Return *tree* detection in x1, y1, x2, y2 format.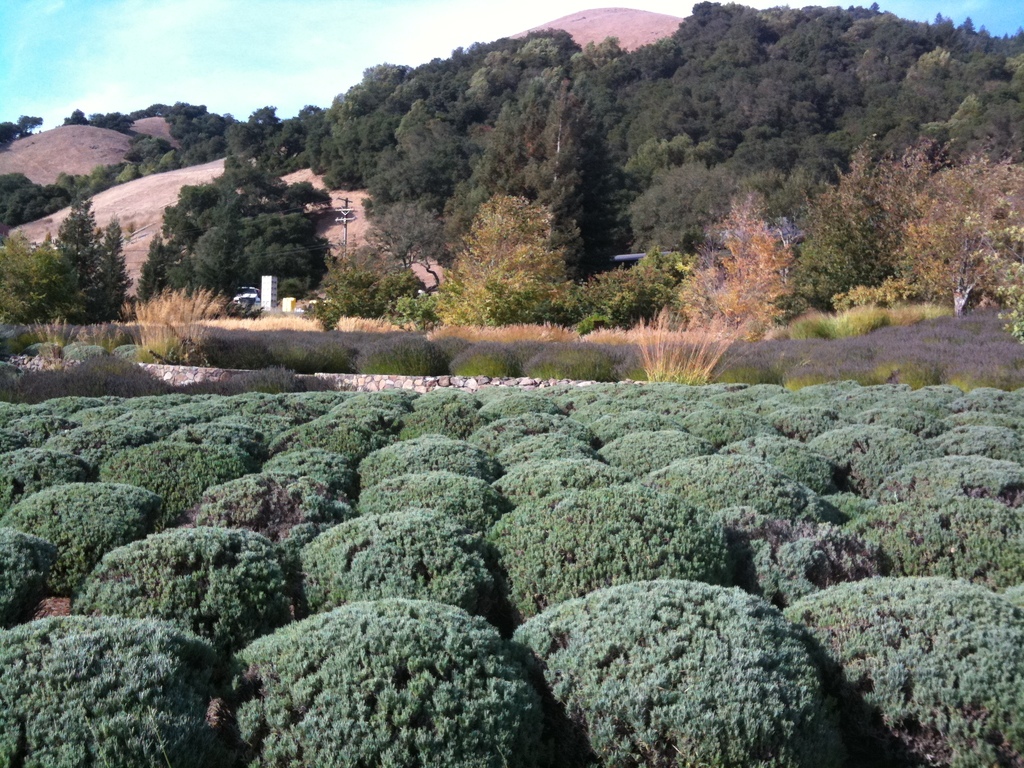
823, 68, 880, 164.
